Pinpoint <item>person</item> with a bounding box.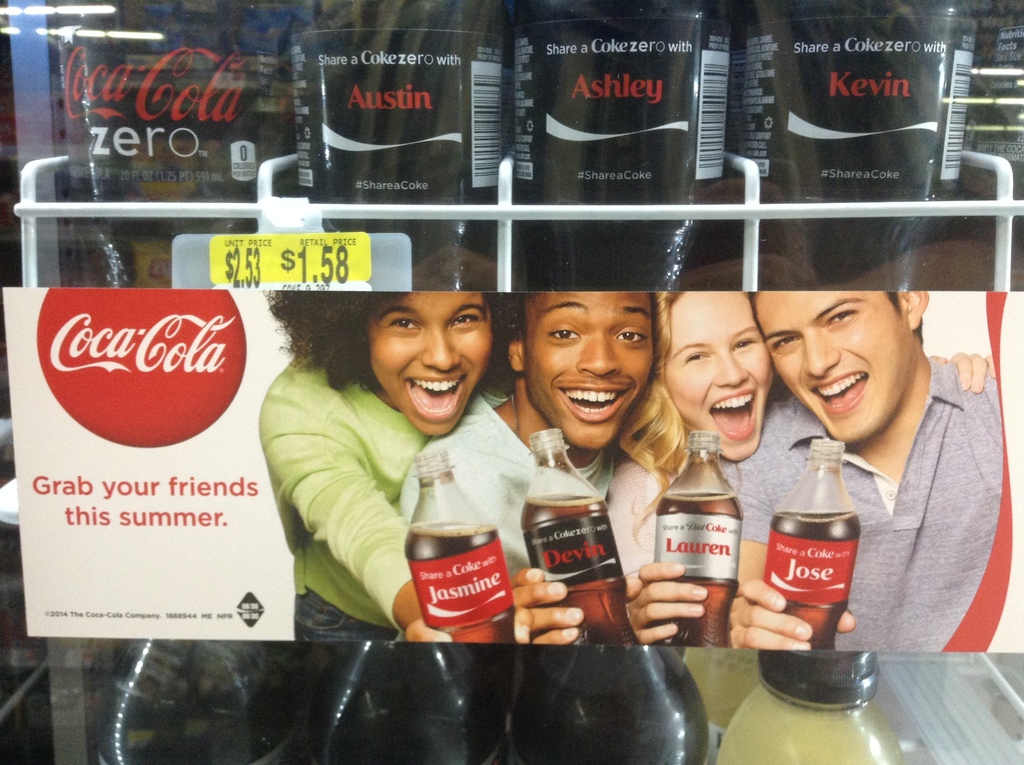
bbox(611, 288, 996, 648).
